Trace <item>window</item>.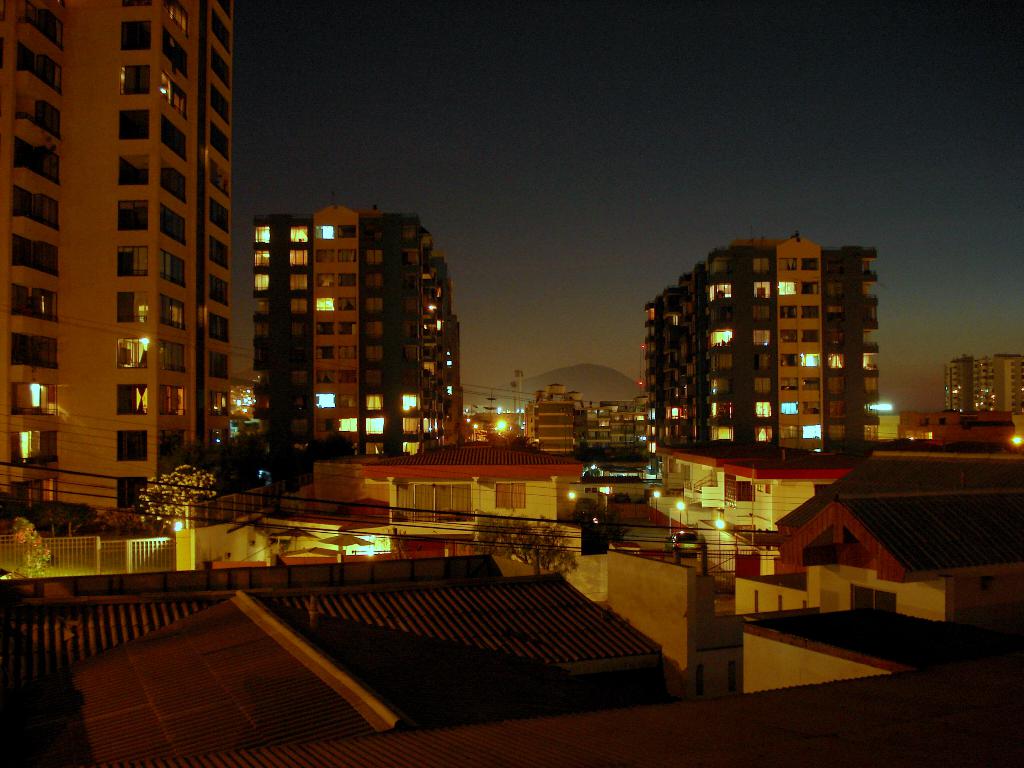
Traced to 751/375/771/390.
